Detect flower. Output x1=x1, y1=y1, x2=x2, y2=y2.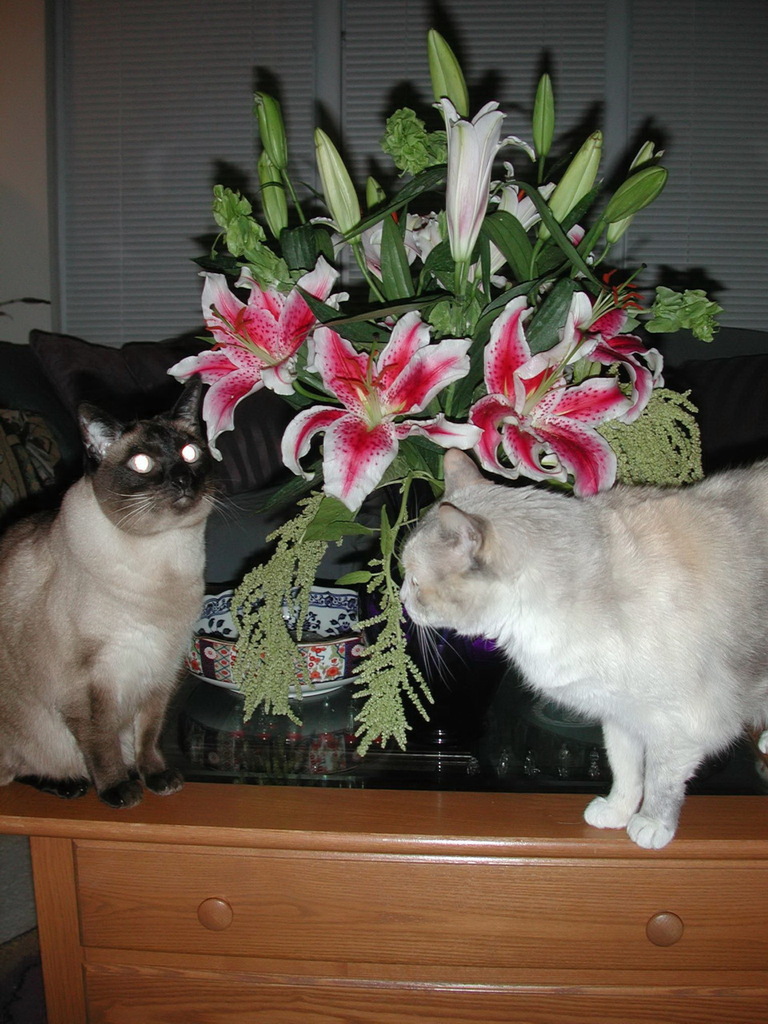
x1=294, y1=322, x2=450, y2=504.
